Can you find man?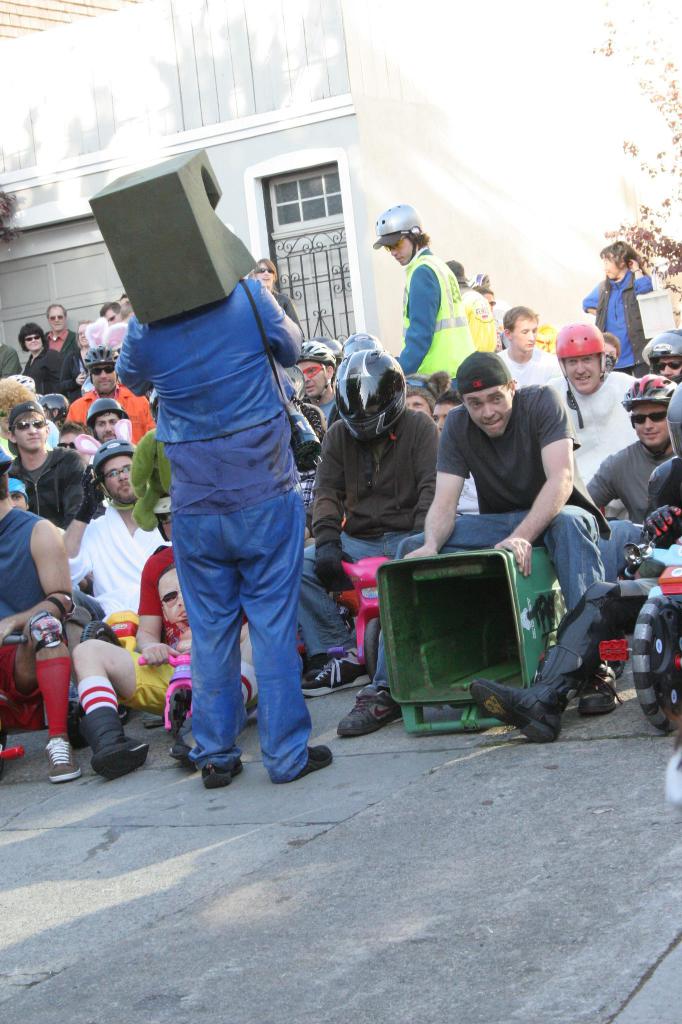
Yes, bounding box: <bbox>429, 392, 465, 436</bbox>.
